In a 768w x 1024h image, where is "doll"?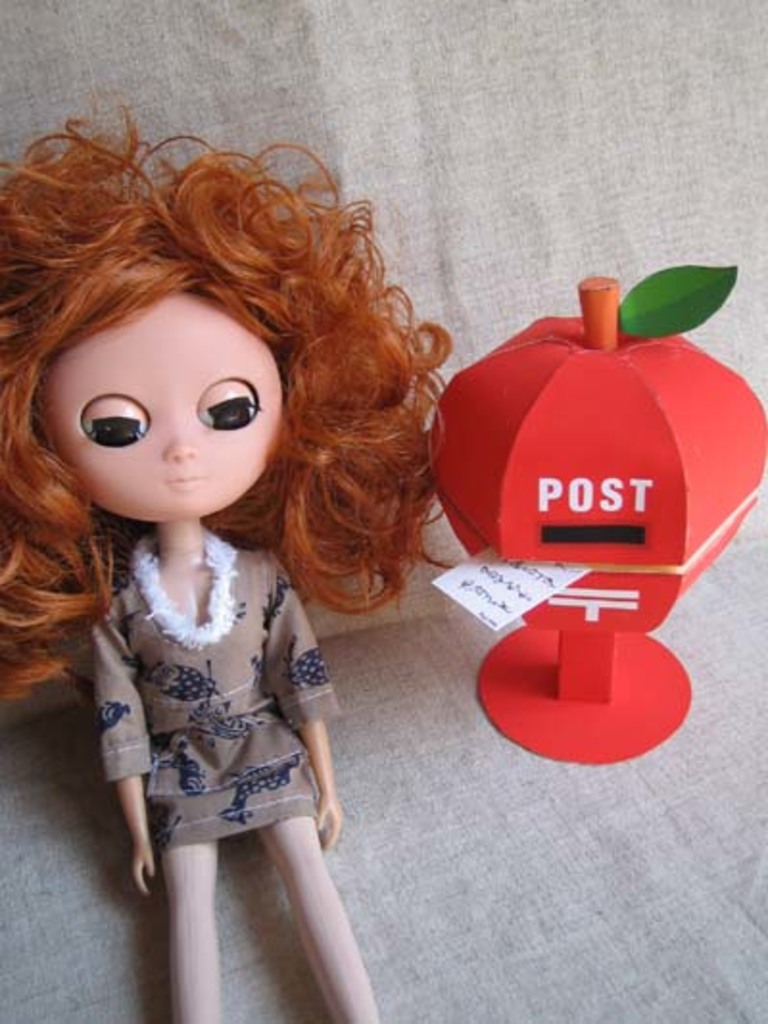
<region>2, 100, 428, 949</region>.
